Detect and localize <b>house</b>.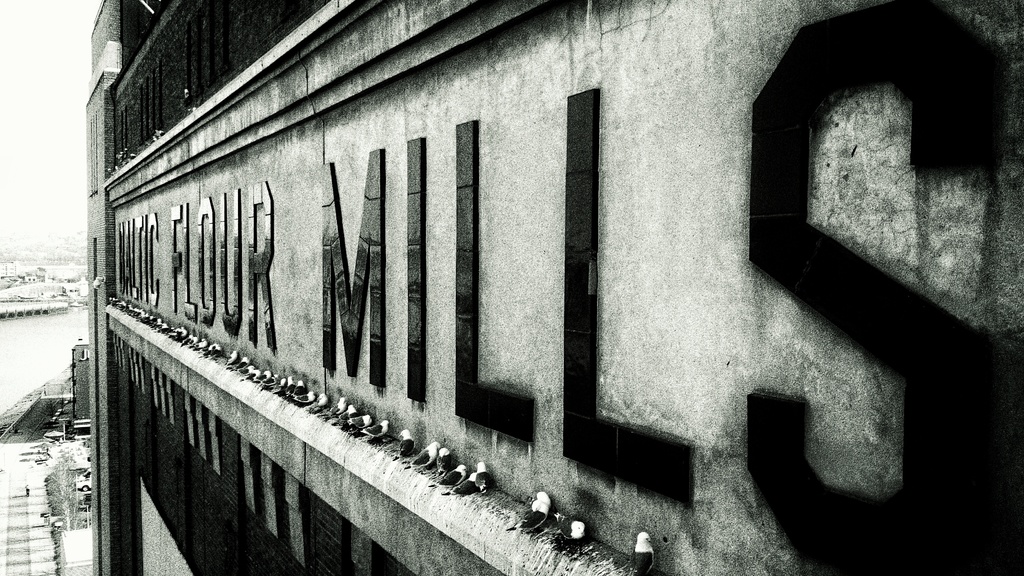
Localized at 64,336,101,425.
